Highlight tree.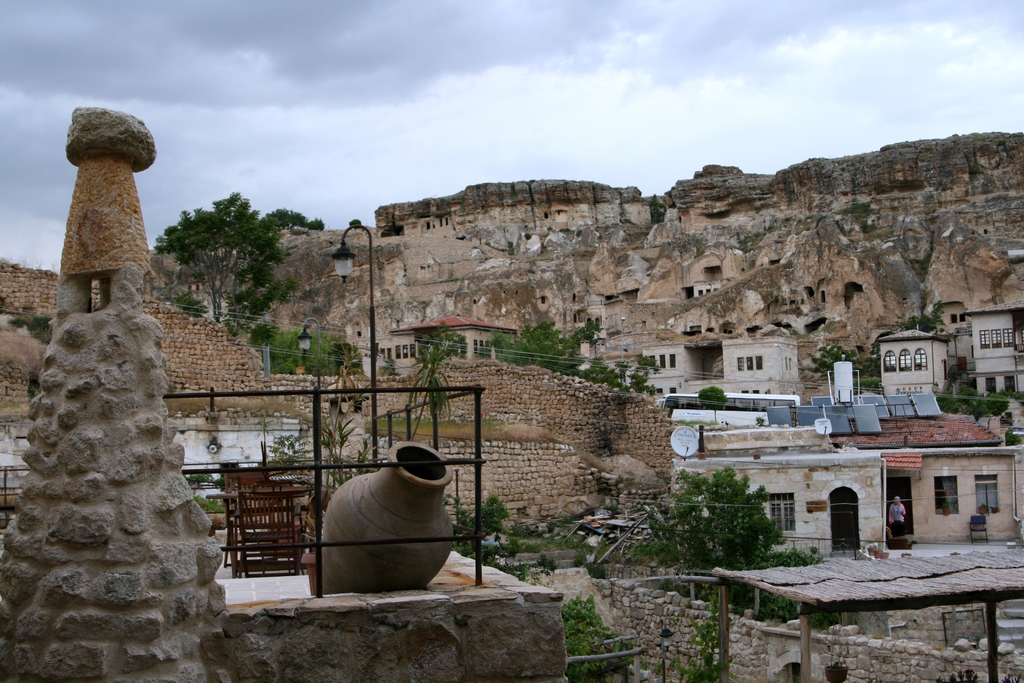
Highlighted region: BBox(267, 329, 309, 377).
